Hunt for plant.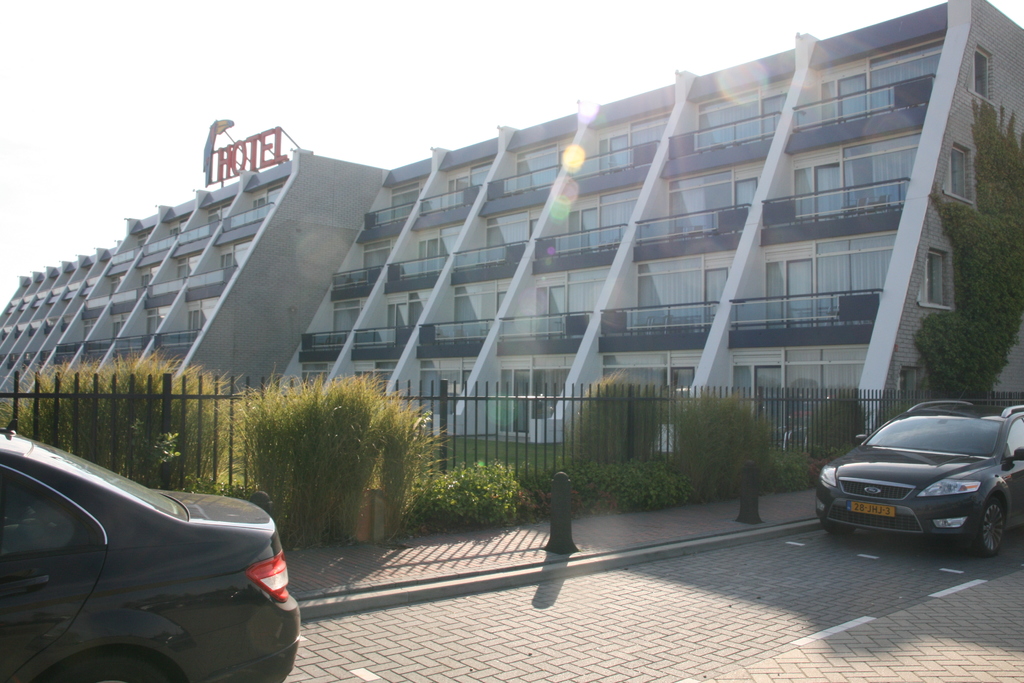
Hunted down at (left=665, top=388, right=769, bottom=498).
